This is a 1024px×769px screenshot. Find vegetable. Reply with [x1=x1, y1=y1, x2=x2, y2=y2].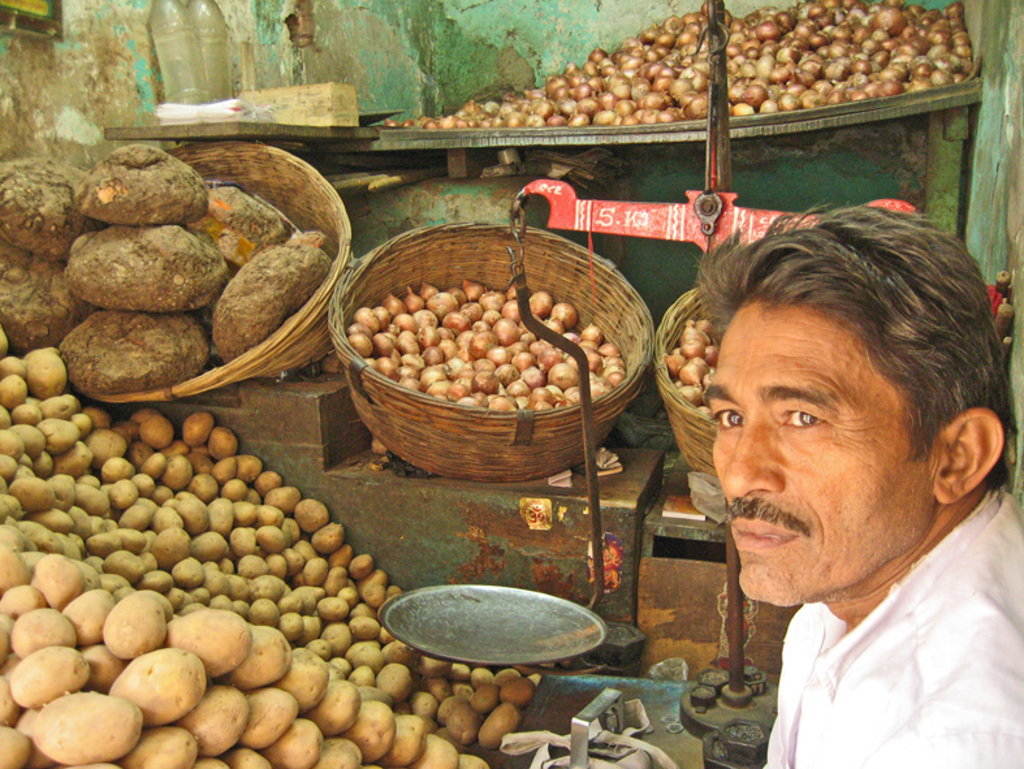
[x1=380, y1=293, x2=407, y2=319].
